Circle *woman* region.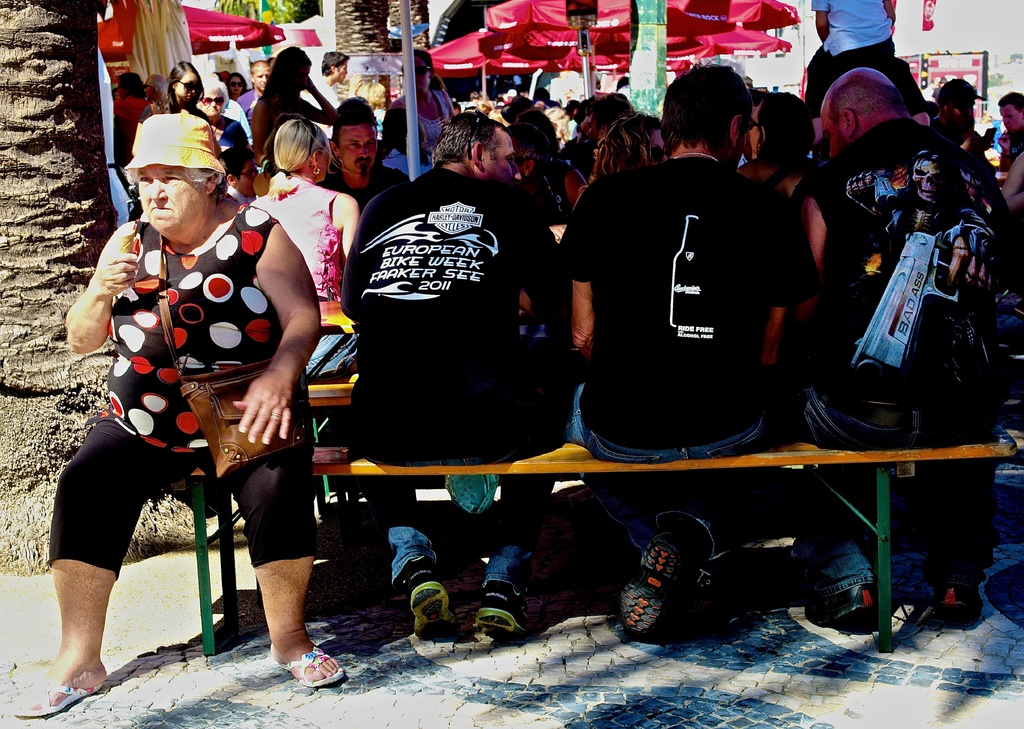
Region: [51, 102, 319, 702].
